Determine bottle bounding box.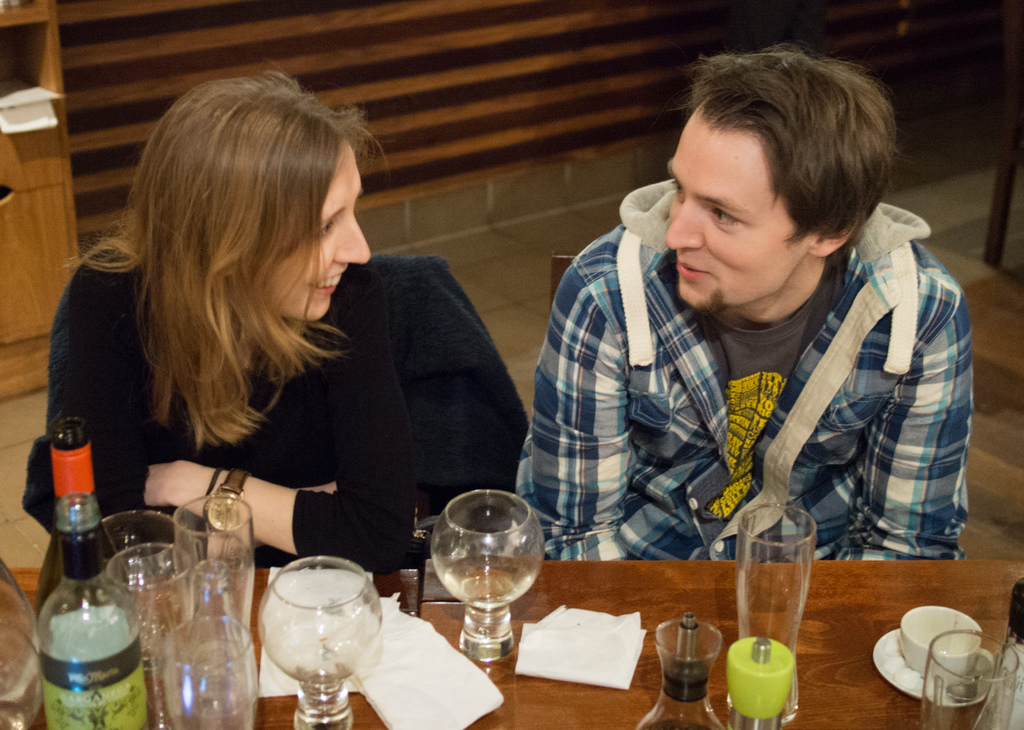
Determined: select_region(36, 490, 148, 729).
